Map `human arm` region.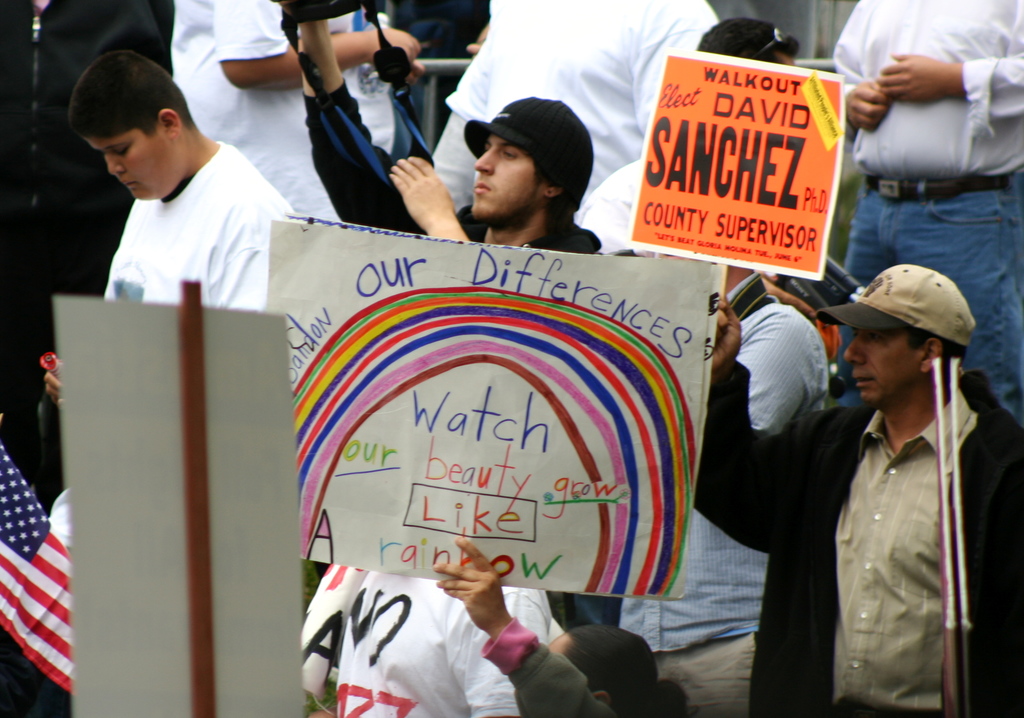
Mapped to region(431, 534, 515, 641).
